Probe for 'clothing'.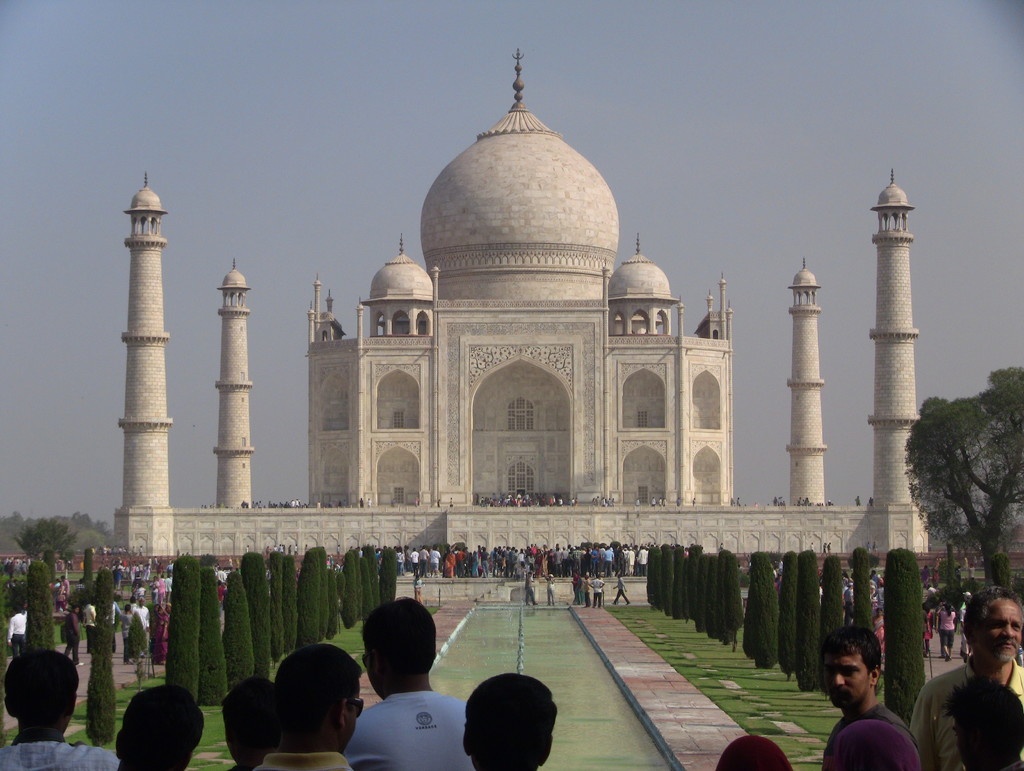
Probe result: <box>691,497,698,508</box>.
